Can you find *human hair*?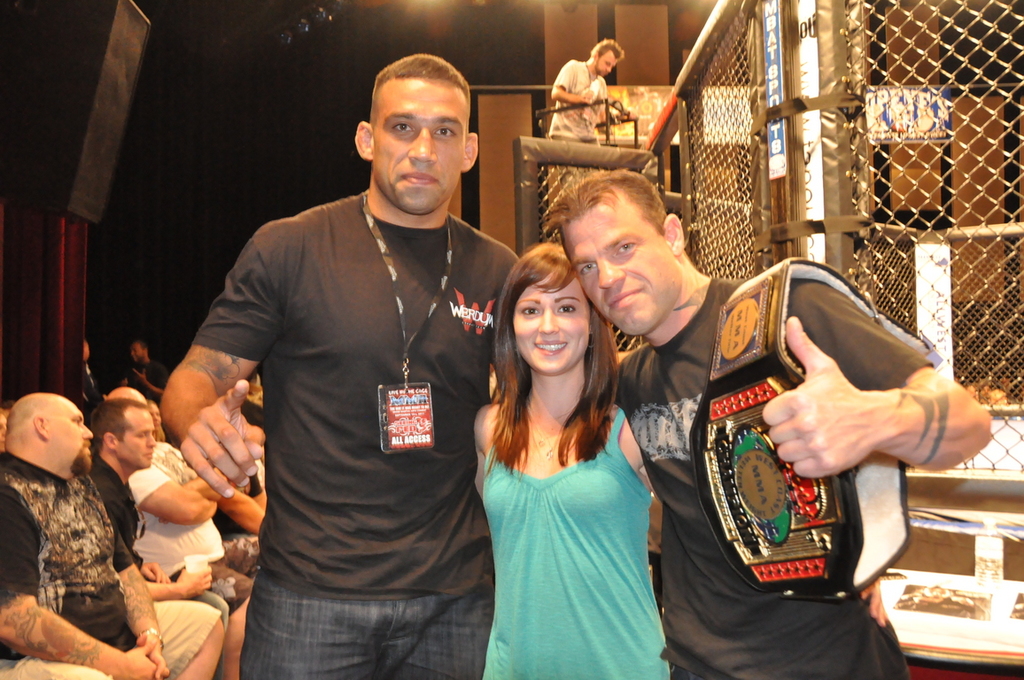
Yes, bounding box: 546 167 684 328.
